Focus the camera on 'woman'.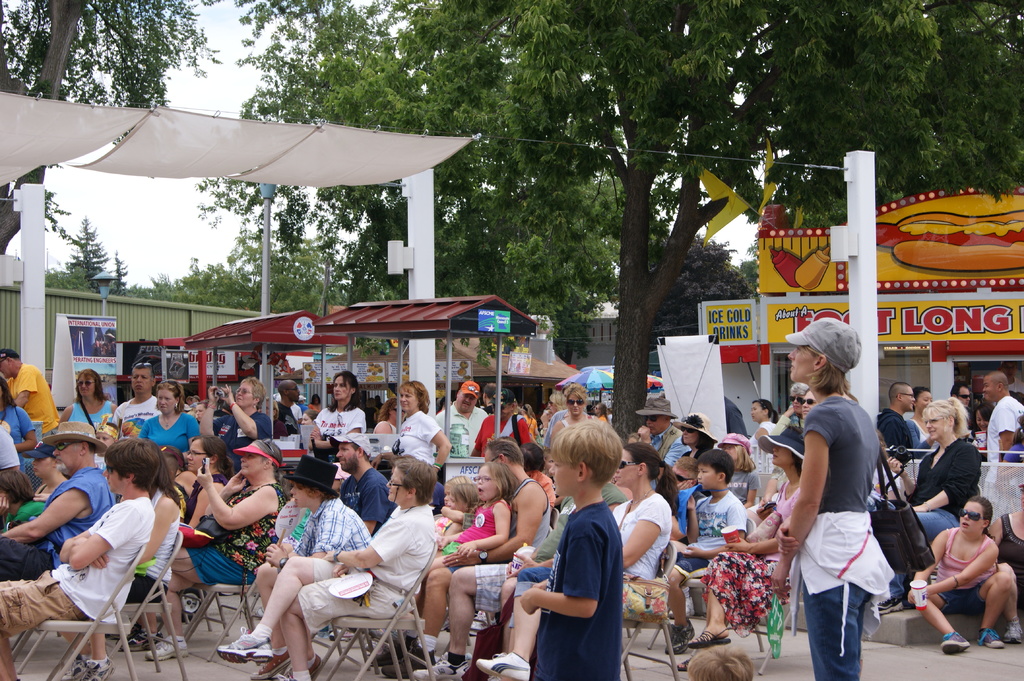
Focus region: bbox=(56, 367, 121, 428).
